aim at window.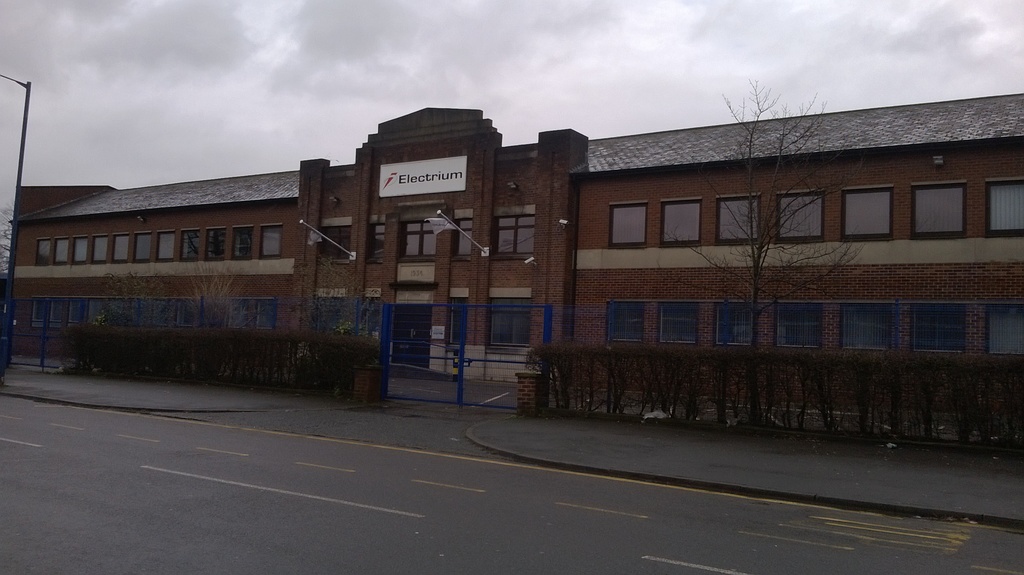
Aimed at x1=39, y1=234, x2=56, y2=266.
